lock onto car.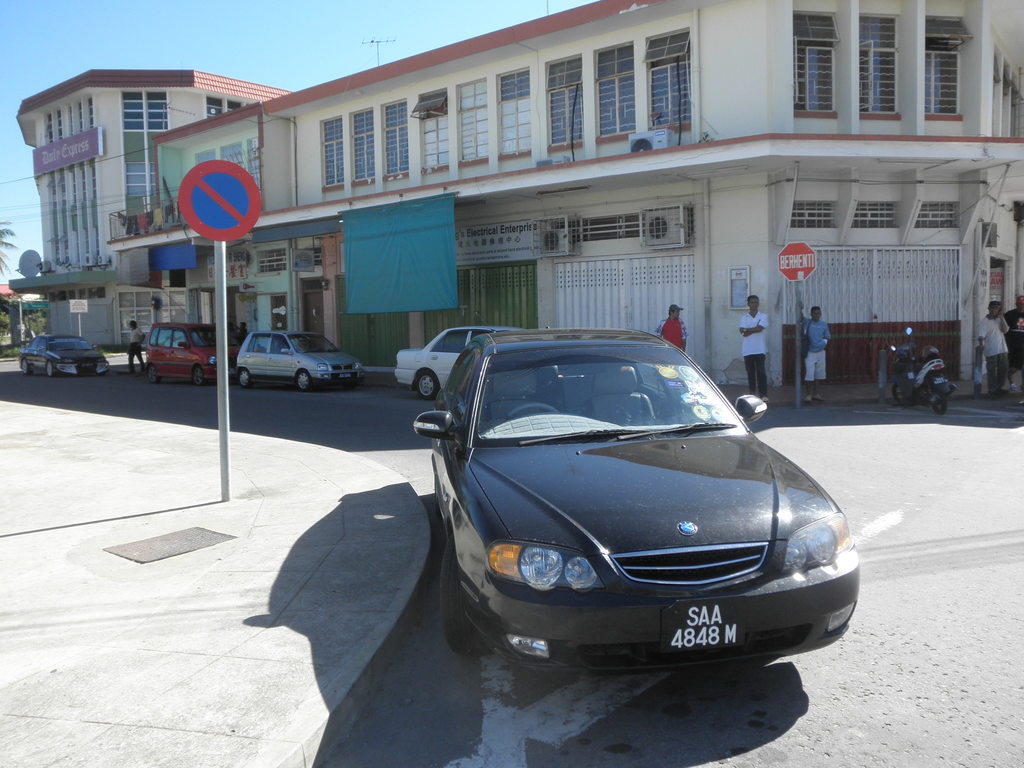
Locked: rect(17, 335, 112, 377).
